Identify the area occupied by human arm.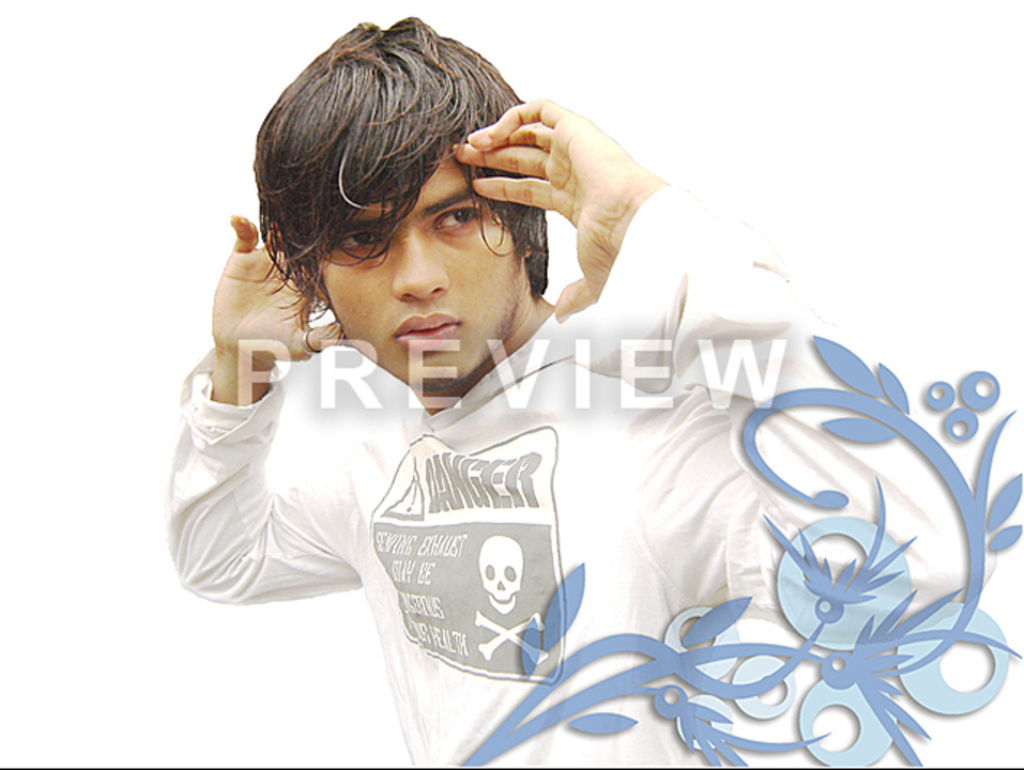
Area: [left=445, top=91, right=1014, bottom=623].
